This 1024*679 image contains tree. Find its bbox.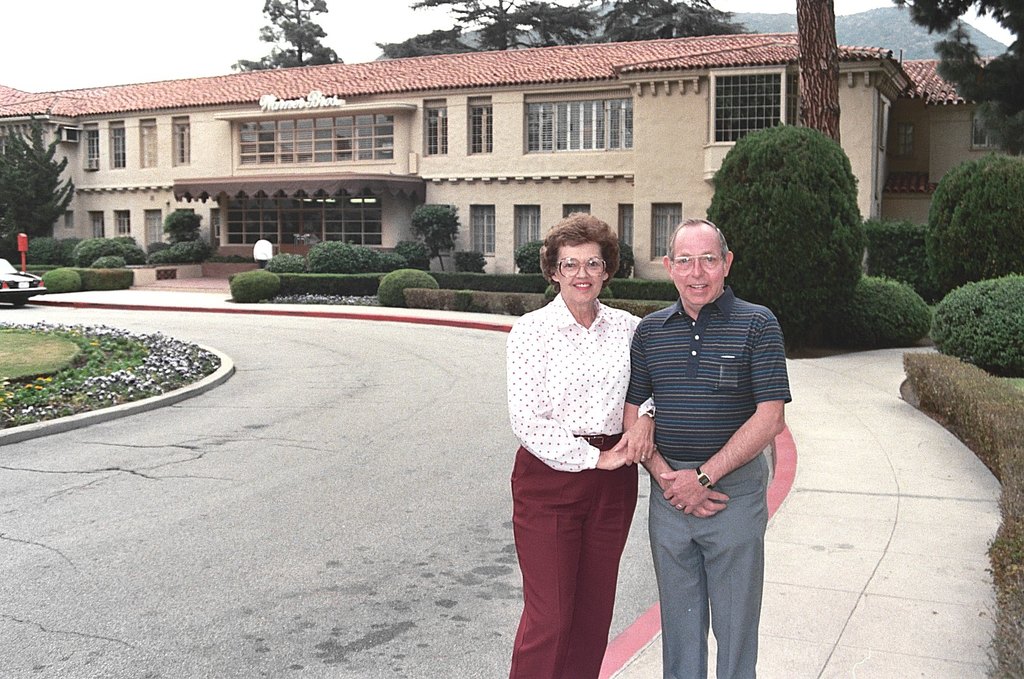
l=147, t=202, r=211, b=268.
